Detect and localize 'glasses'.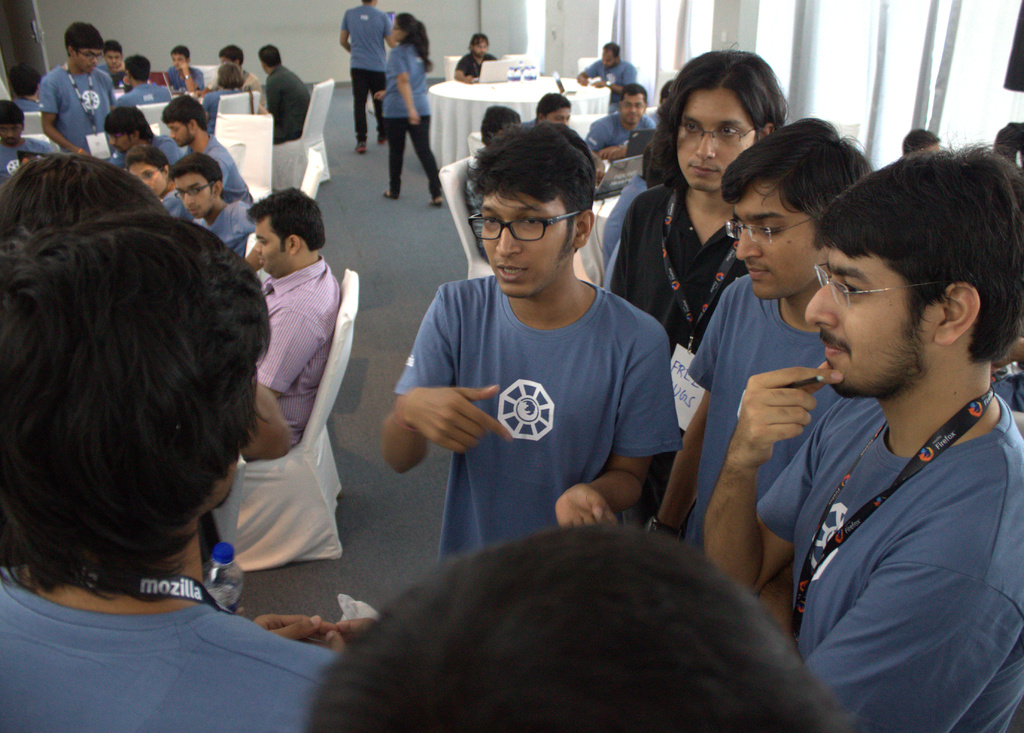
Localized at rect(72, 50, 104, 61).
